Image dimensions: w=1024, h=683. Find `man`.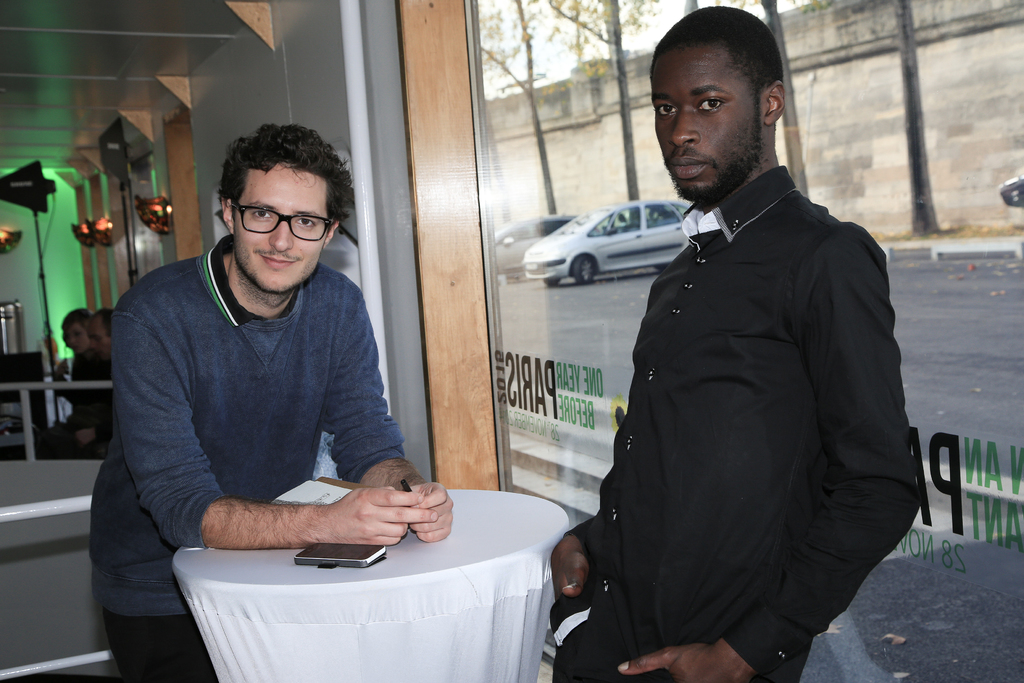
<box>50,304,91,458</box>.
